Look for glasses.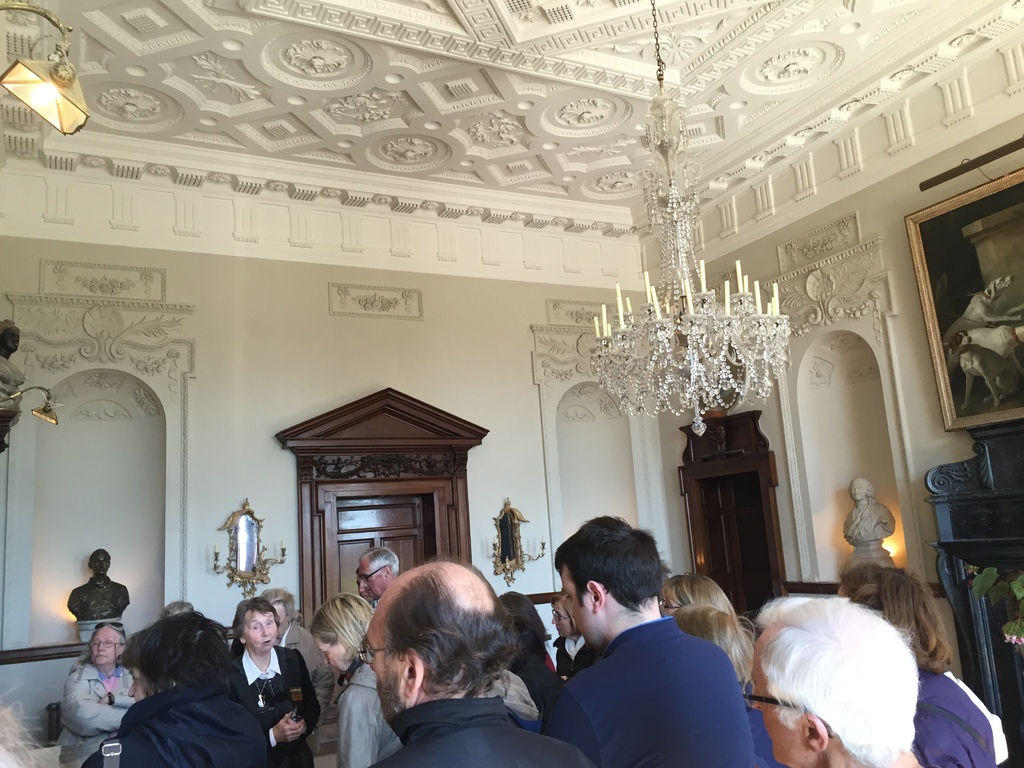
Found: bbox=[92, 637, 120, 650].
